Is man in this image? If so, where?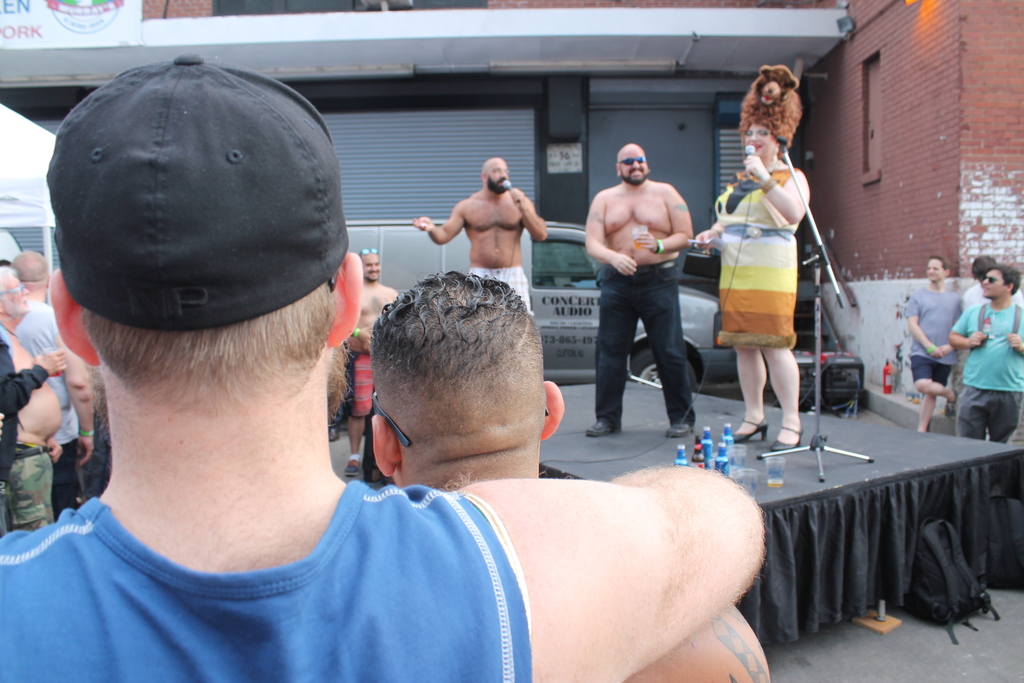
Yes, at [x1=900, y1=254, x2=964, y2=440].
